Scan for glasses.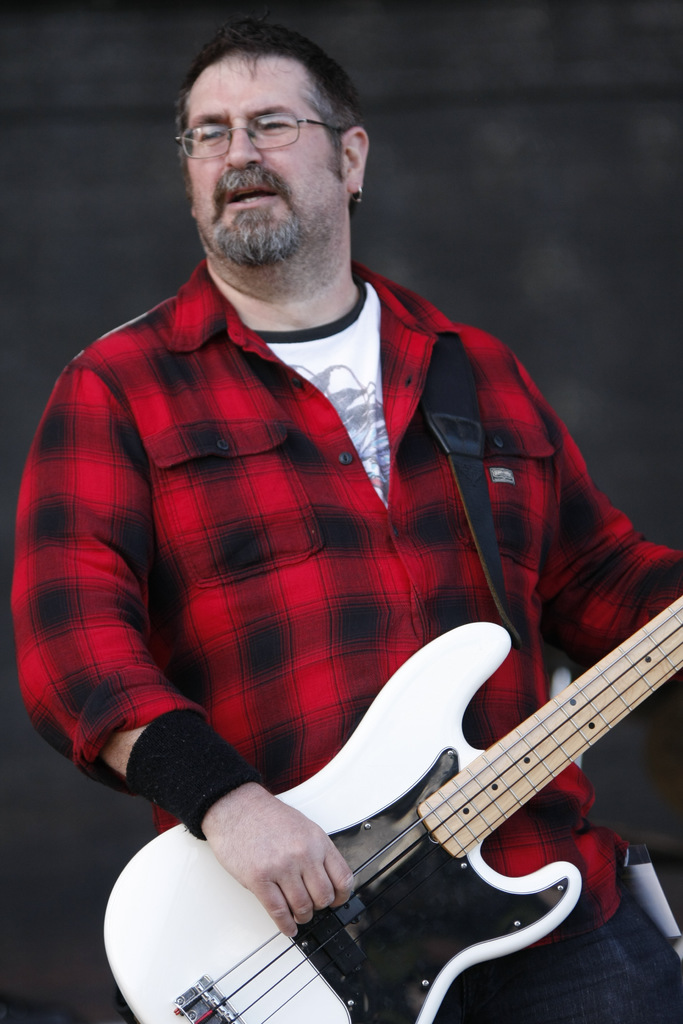
Scan result: 174 102 340 164.
